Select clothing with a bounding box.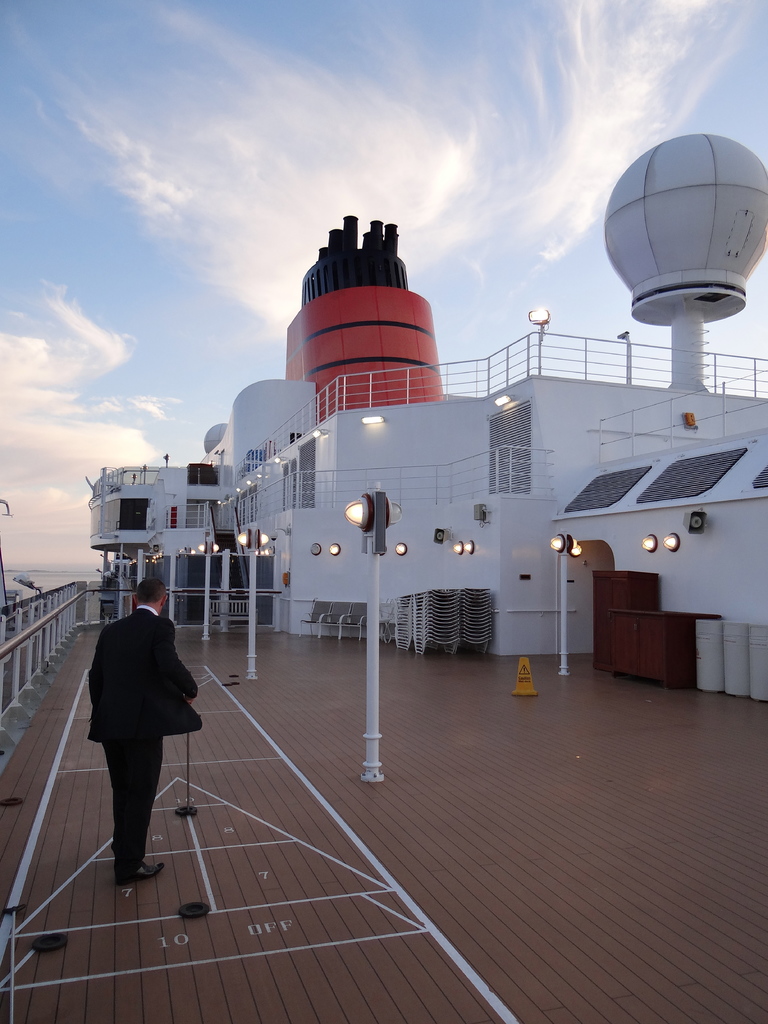
crop(86, 598, 204, 863).
